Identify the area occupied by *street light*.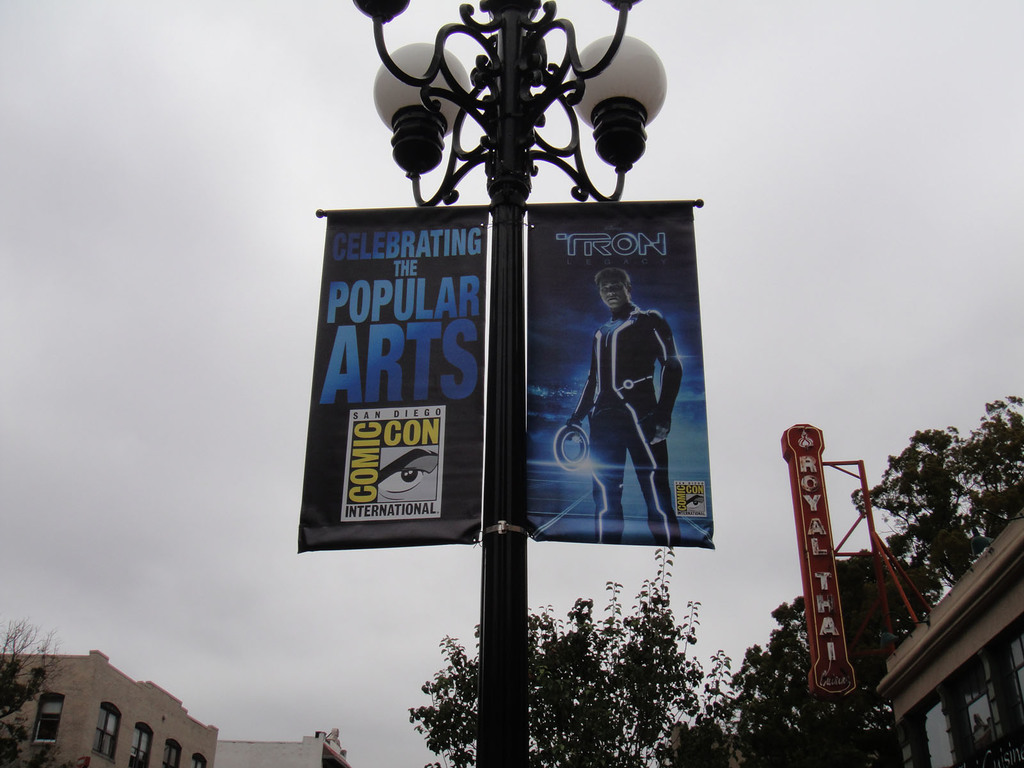
Area: x1=301, y1=47, x2=754, y2=767.
